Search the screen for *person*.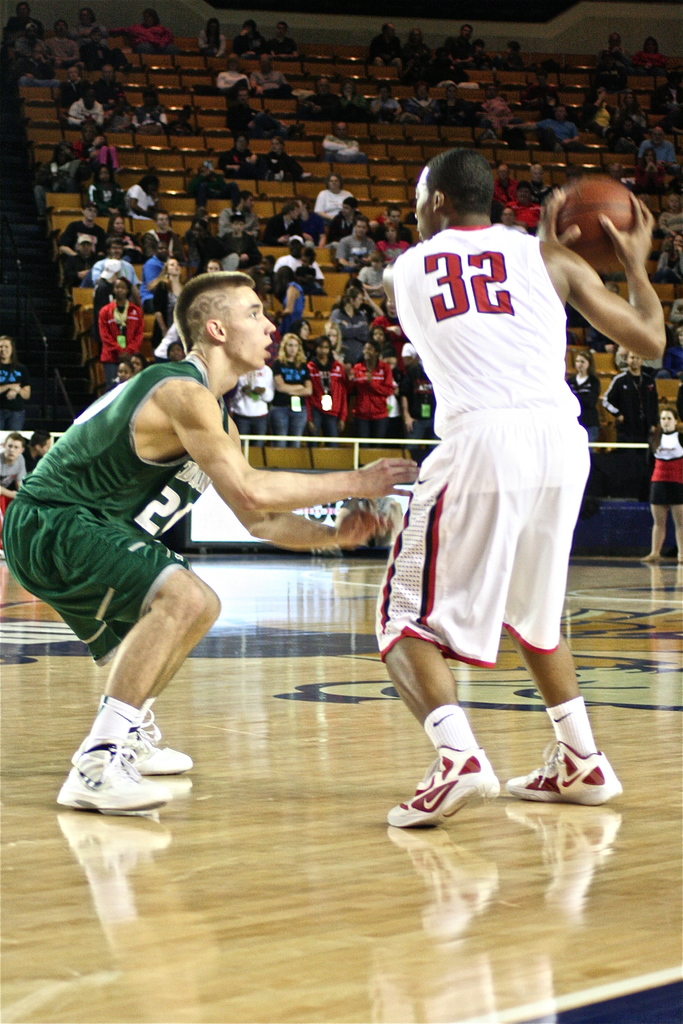
Found at <box>50,197,104,258</box>.
